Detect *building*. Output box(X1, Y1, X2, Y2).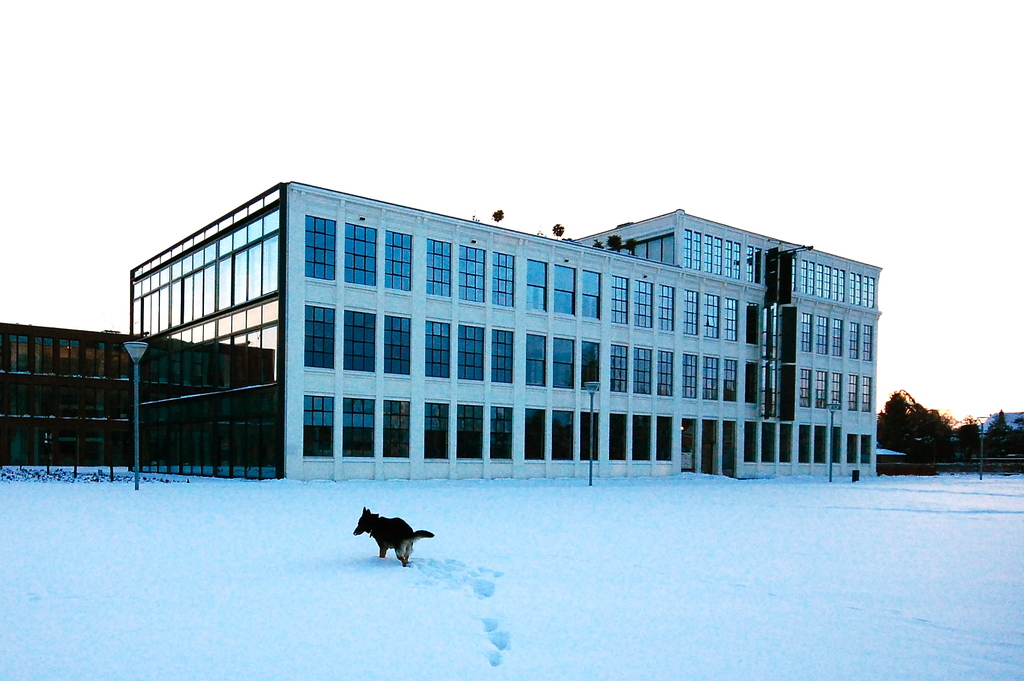
box(127, 179, 884, 482).
